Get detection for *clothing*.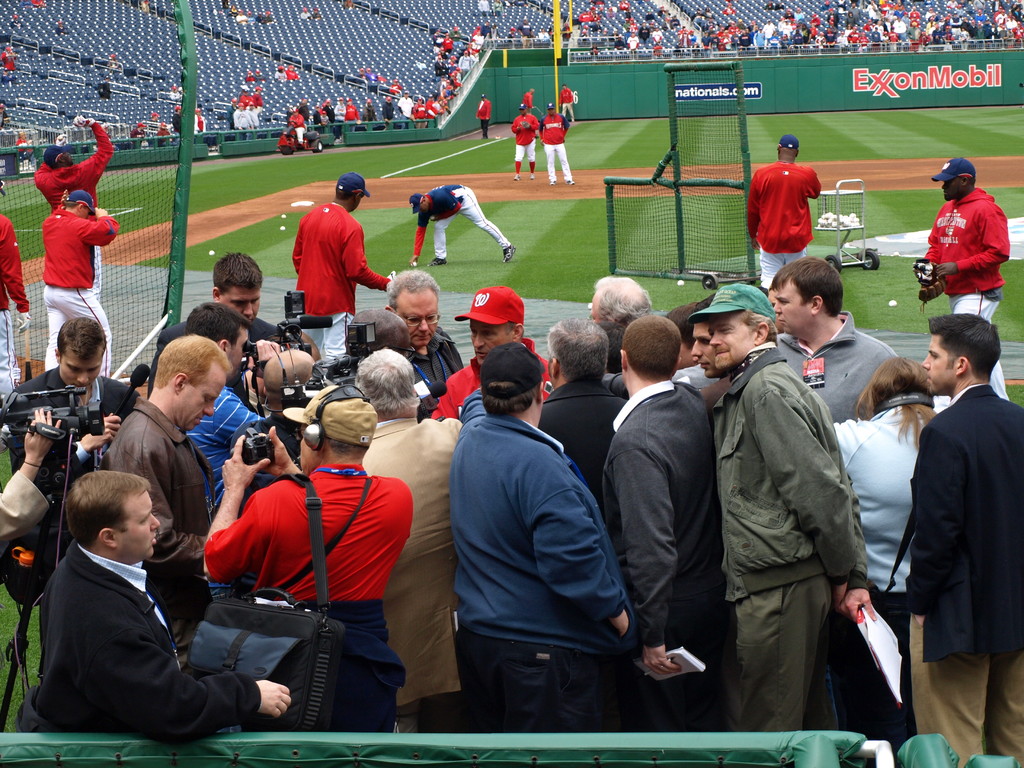
Detection: [left=172, top=114, right=180, bottom=131].
